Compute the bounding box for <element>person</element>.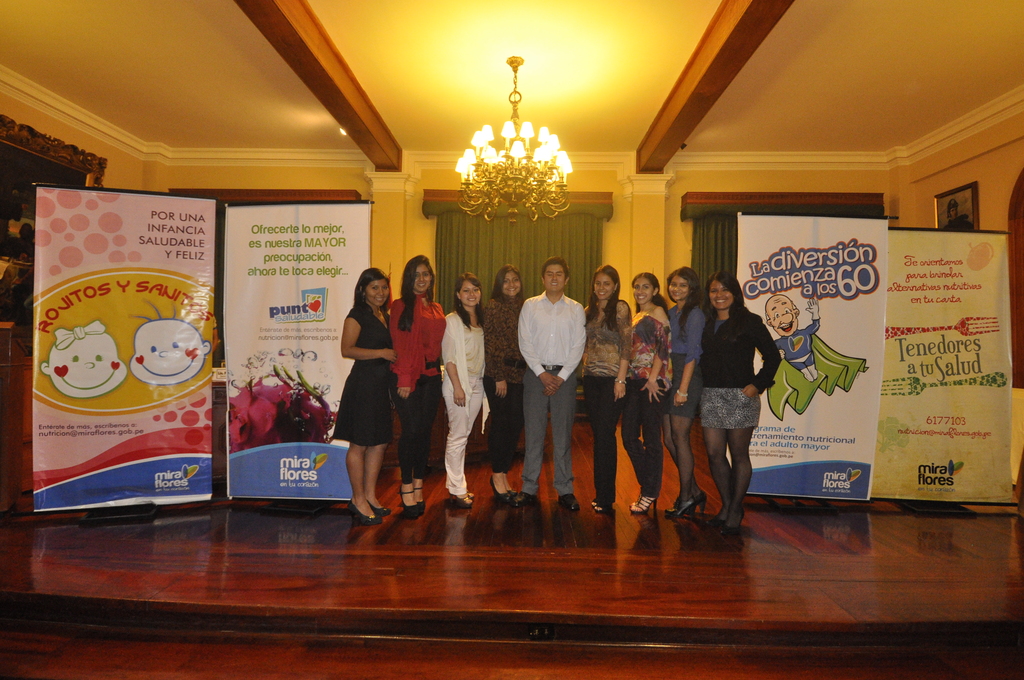
box(765, 294, 826, 387).
